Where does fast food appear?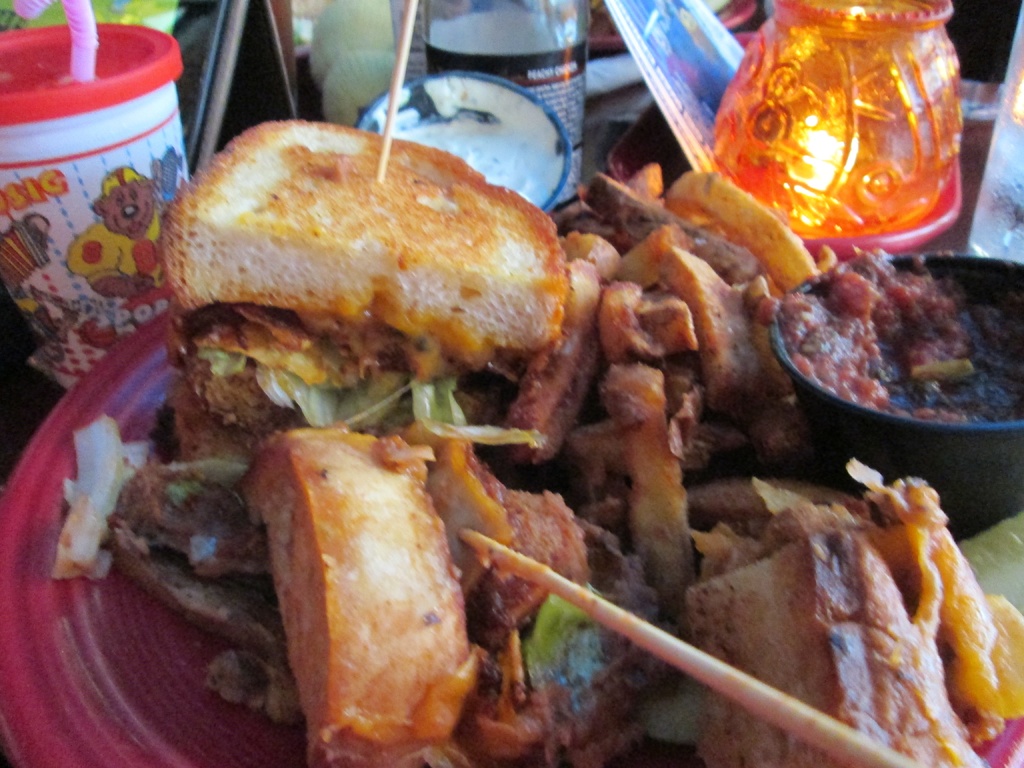
Appears at bbox=[582, 163, 772, 290].
